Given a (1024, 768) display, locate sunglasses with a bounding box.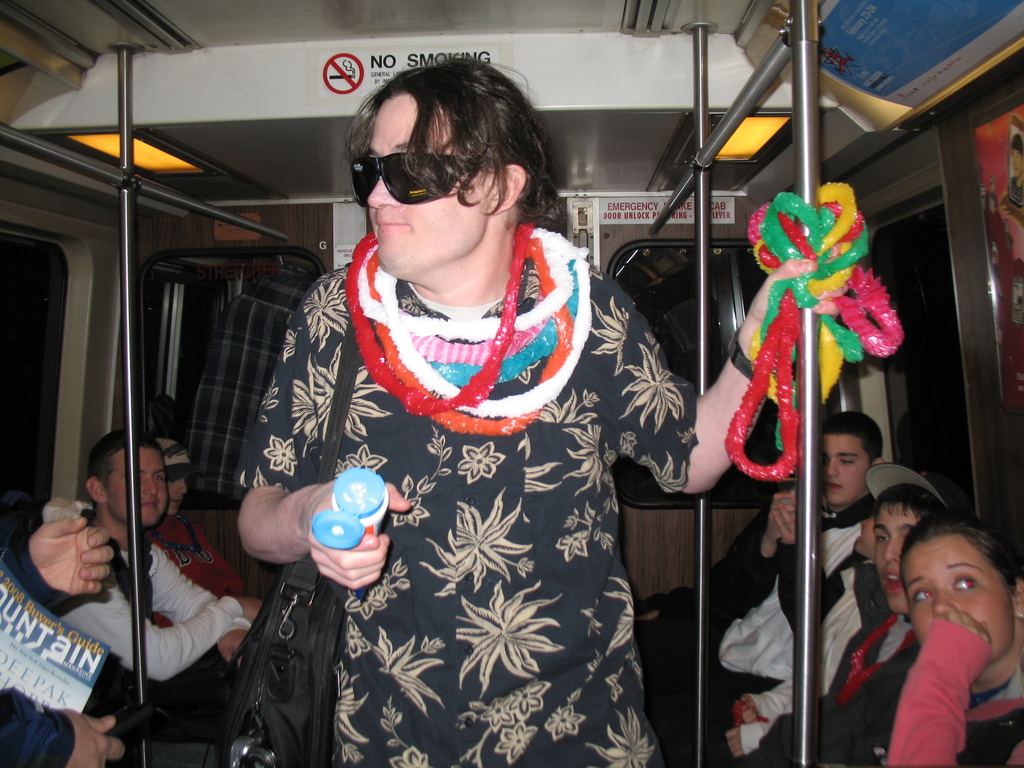
Located: [x1=341, y1=144, x2=499, y2=216].
